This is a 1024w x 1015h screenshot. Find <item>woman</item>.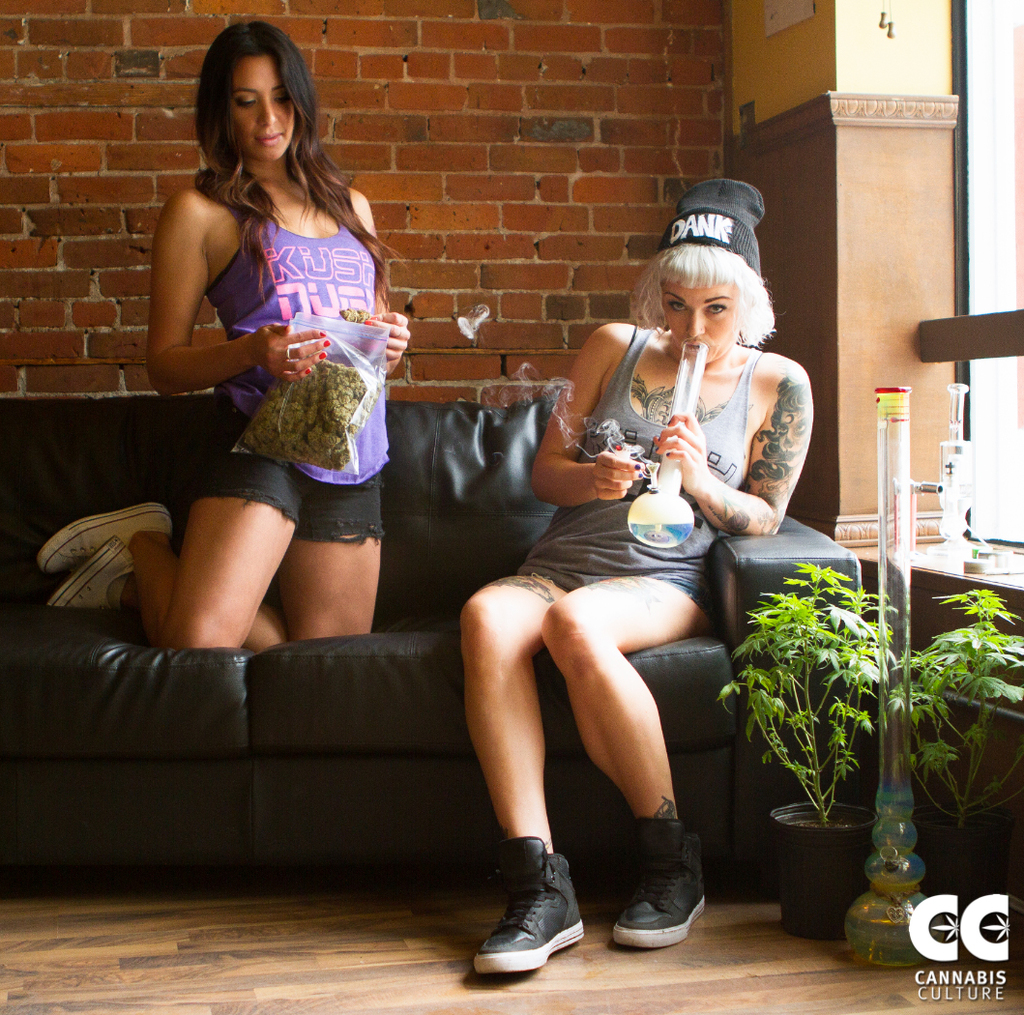
Bounding box: bbox=(465, 161, 814, 981).
